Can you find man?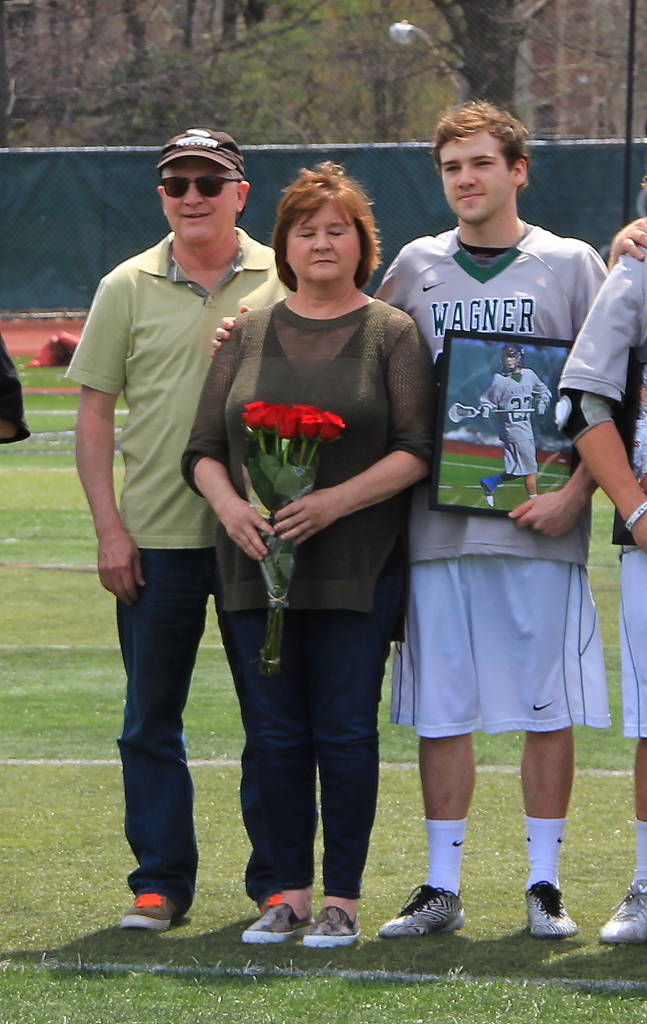
Yes, bounding box: (209, 99, 614, 941).
